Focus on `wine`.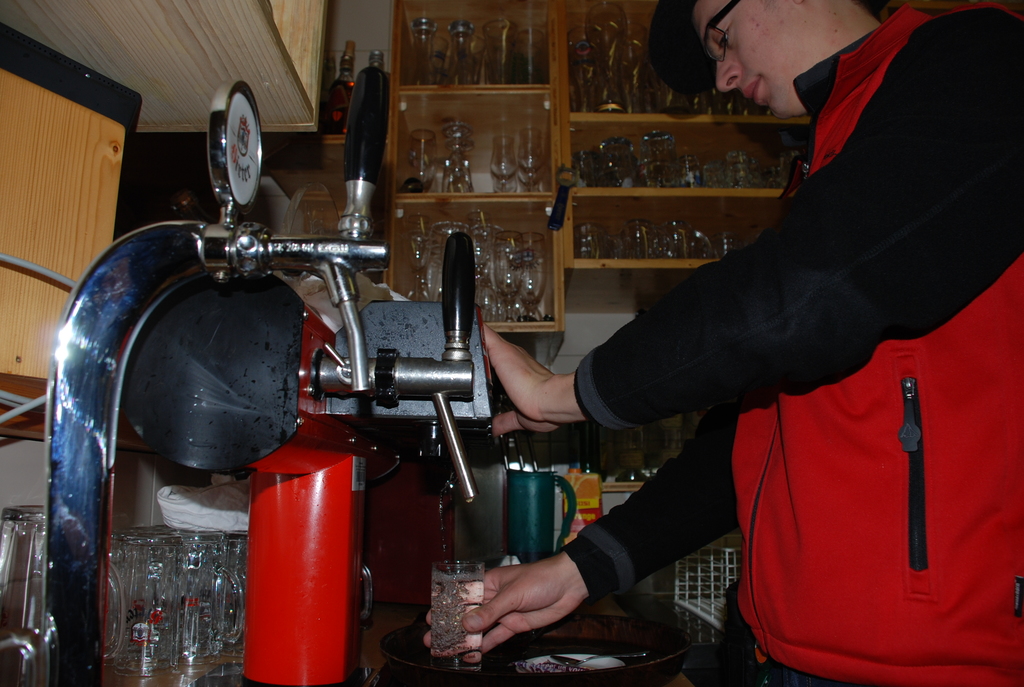
Focused at <region>333, 40, 353, 133</region>.
